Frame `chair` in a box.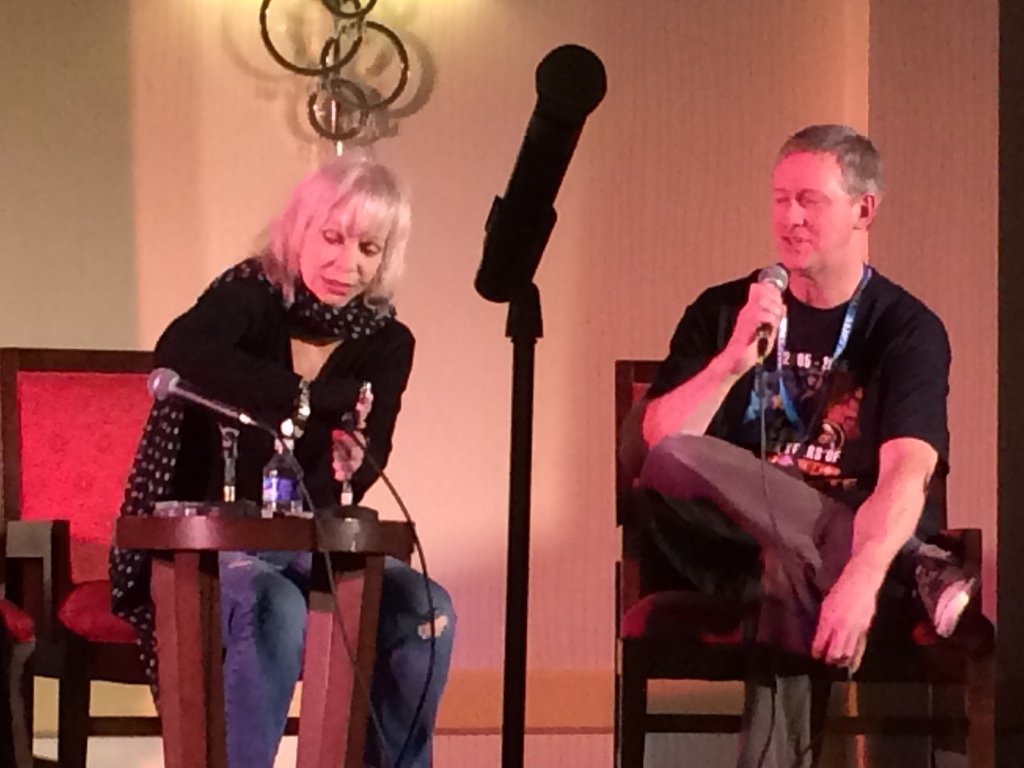
[611, 360, 990, 767].
